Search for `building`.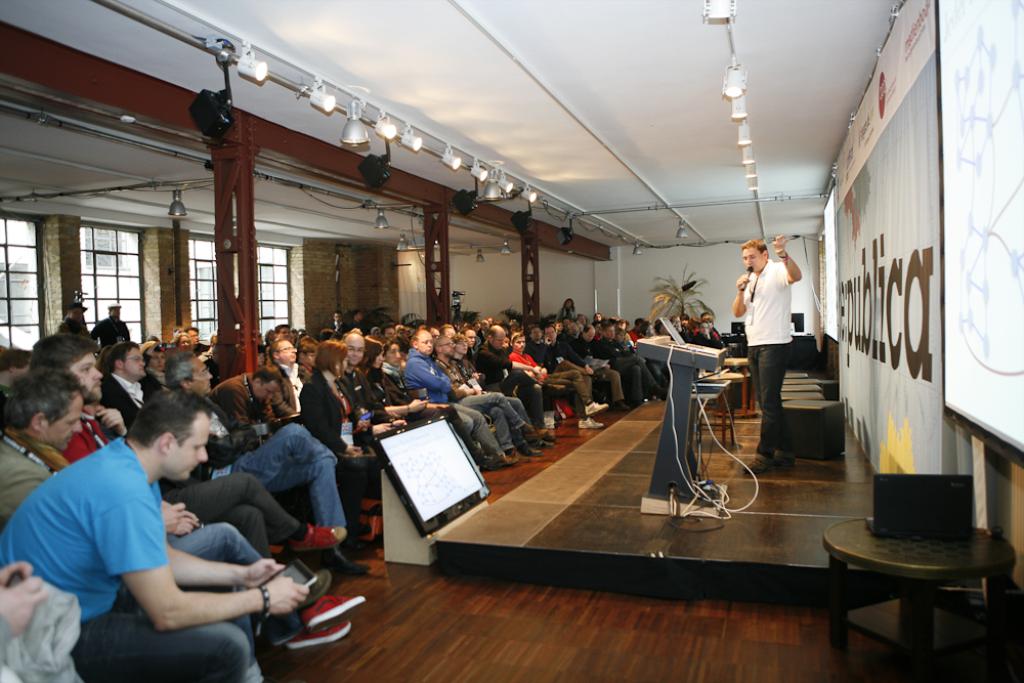
Found at [1,0,1023,682].
